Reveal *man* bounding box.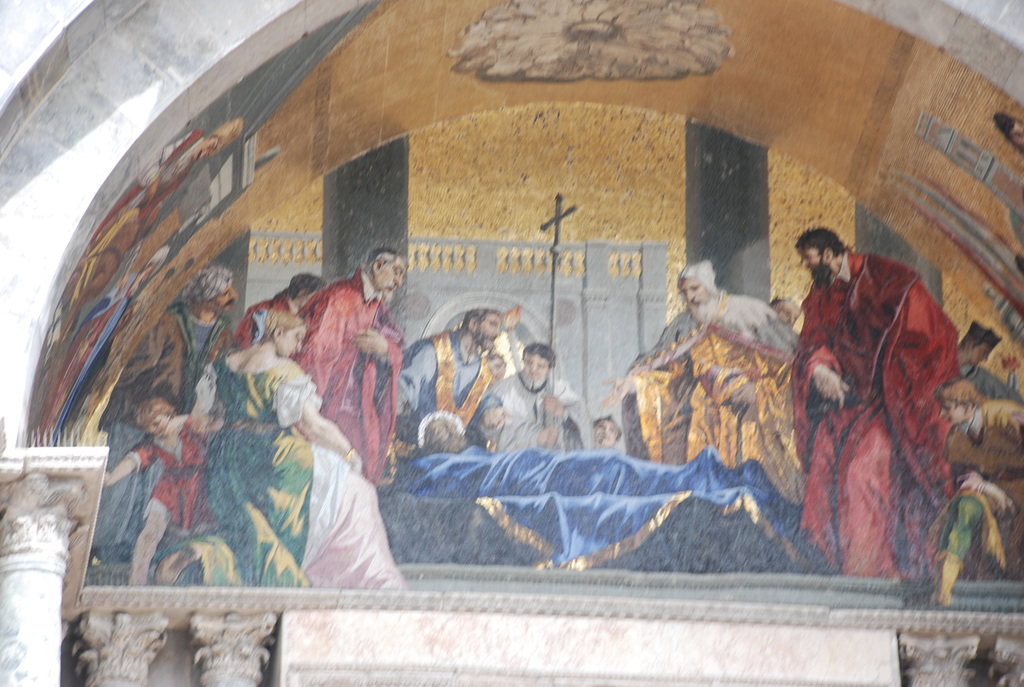
Revealed: (left=601, top=258, right=797, bottom=469).
